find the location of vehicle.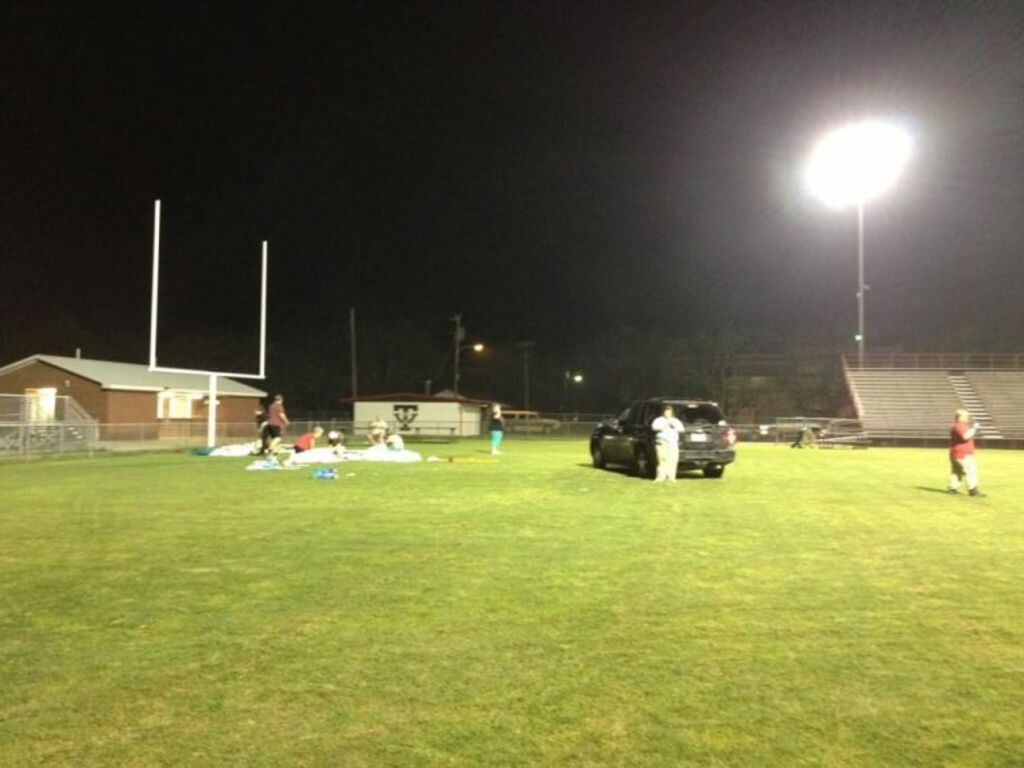
Location: bbox(604, 393, 752, 477).
